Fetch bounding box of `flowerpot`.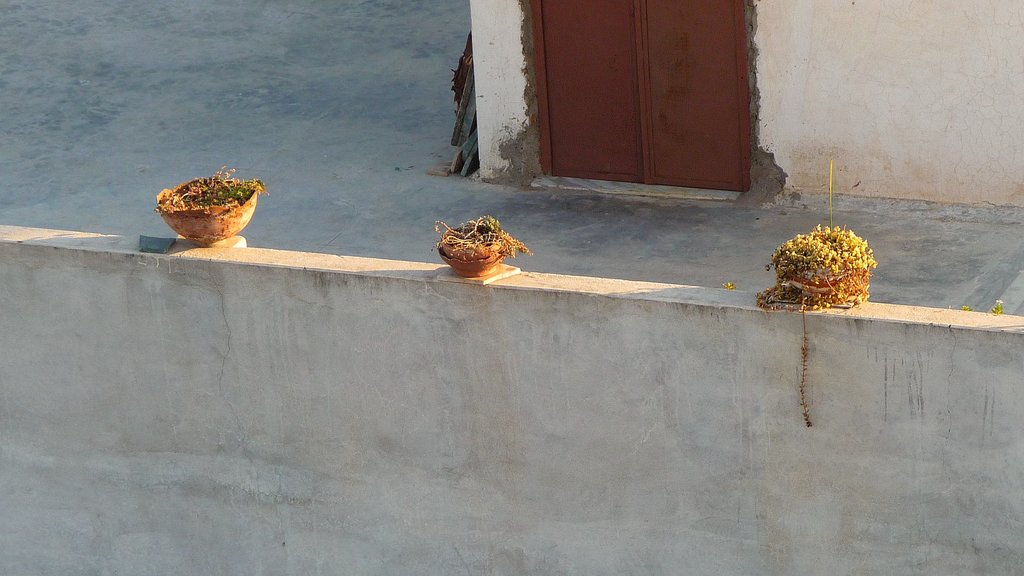
Bbox: bbox=[780, 263, 865, 305].
